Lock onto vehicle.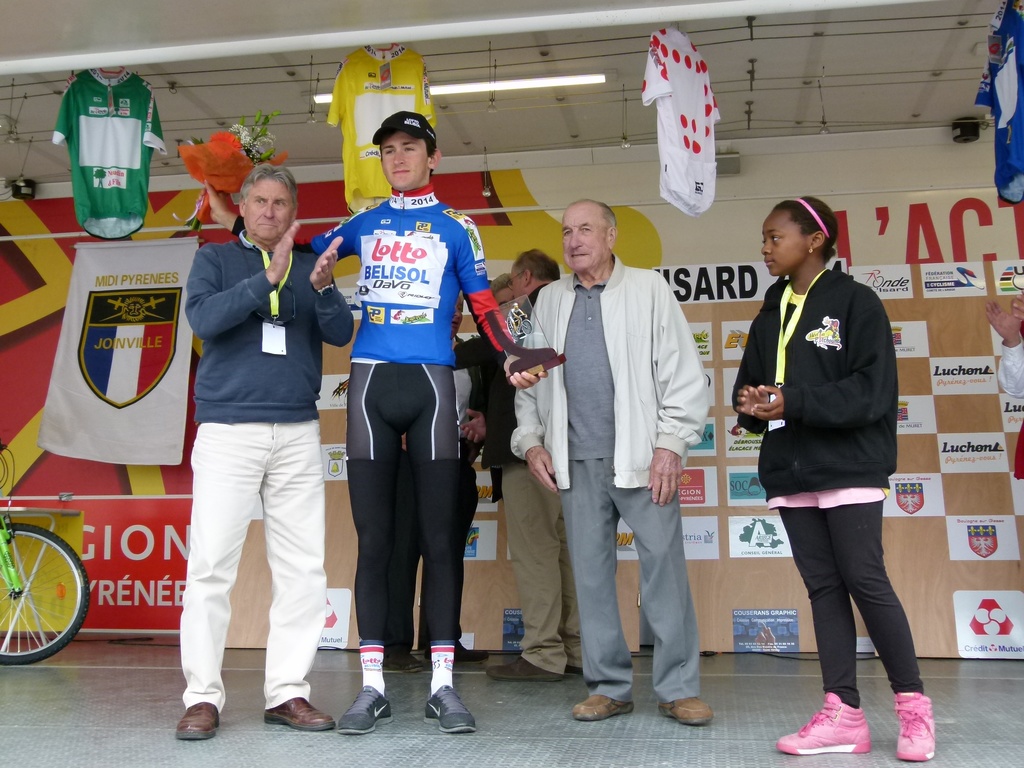
Locked: bbox(0, 438, 92, 664).
